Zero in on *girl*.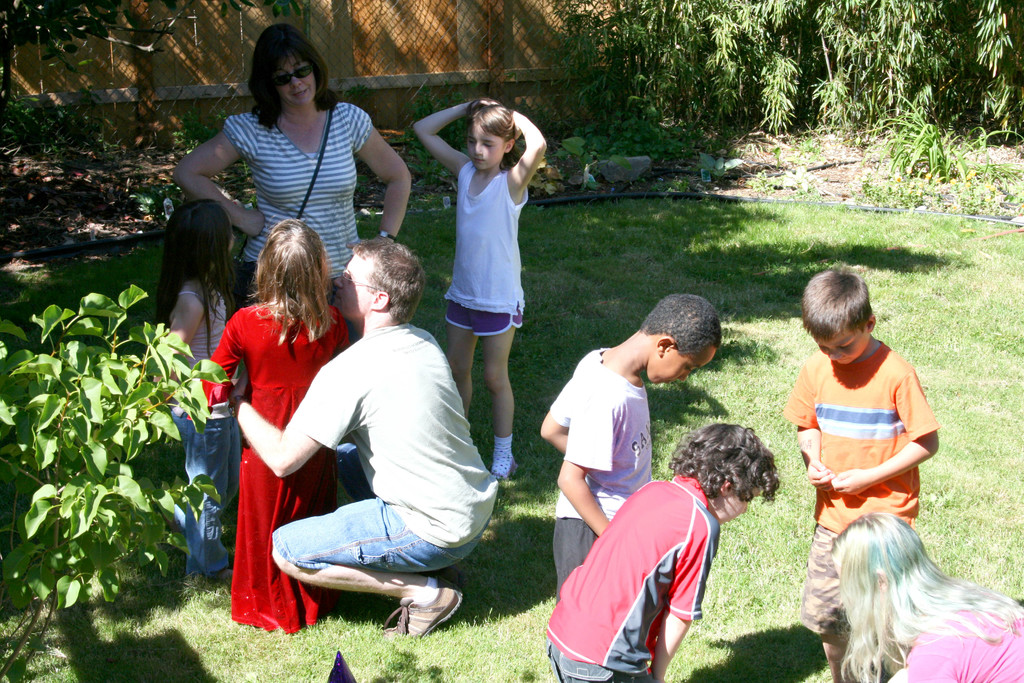
Zeroed in: l=840, t=509, r=1023, b=680.
